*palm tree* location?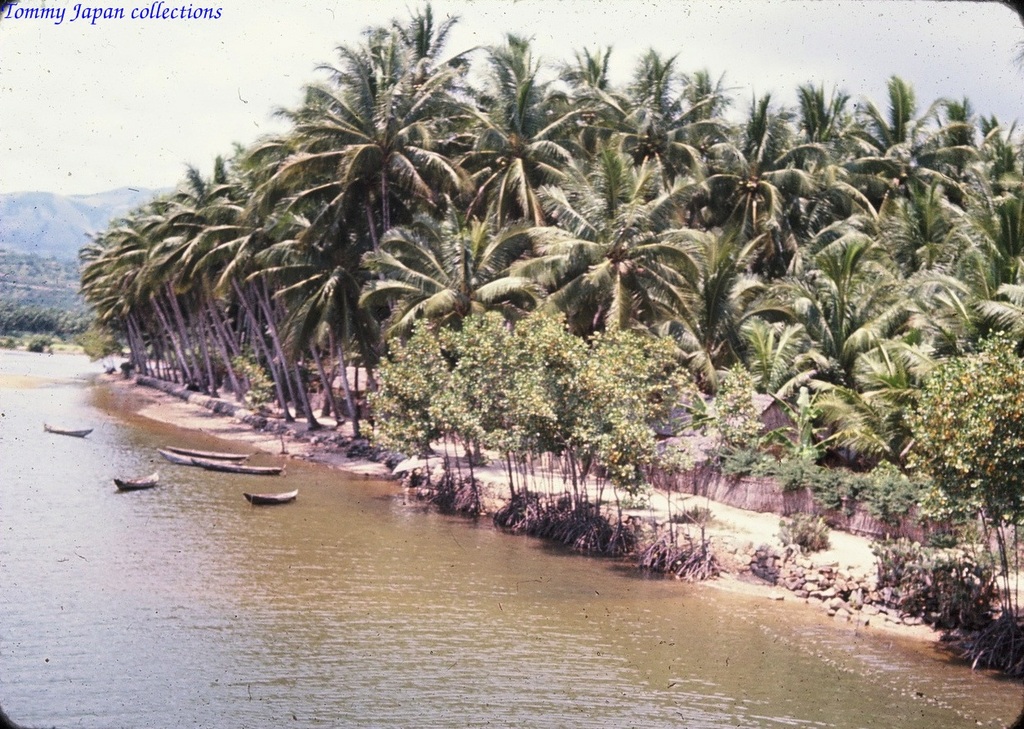
bbox(667, 260, 772, 485)
